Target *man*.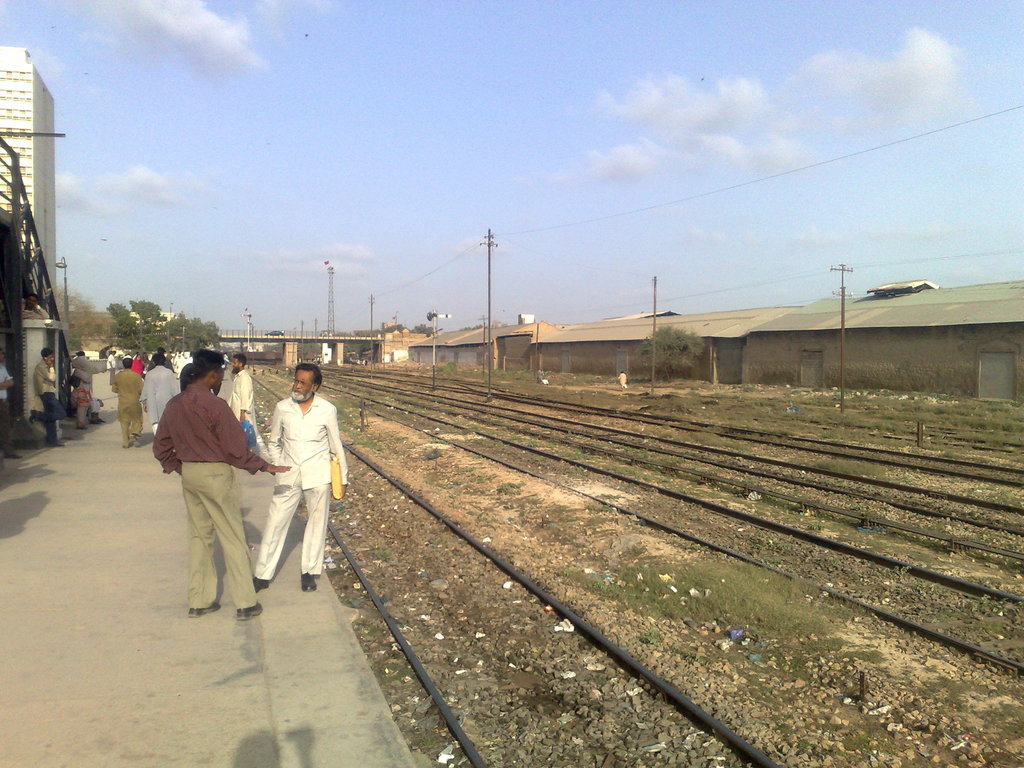
Target region: locate(102, 352, 129, 394).
